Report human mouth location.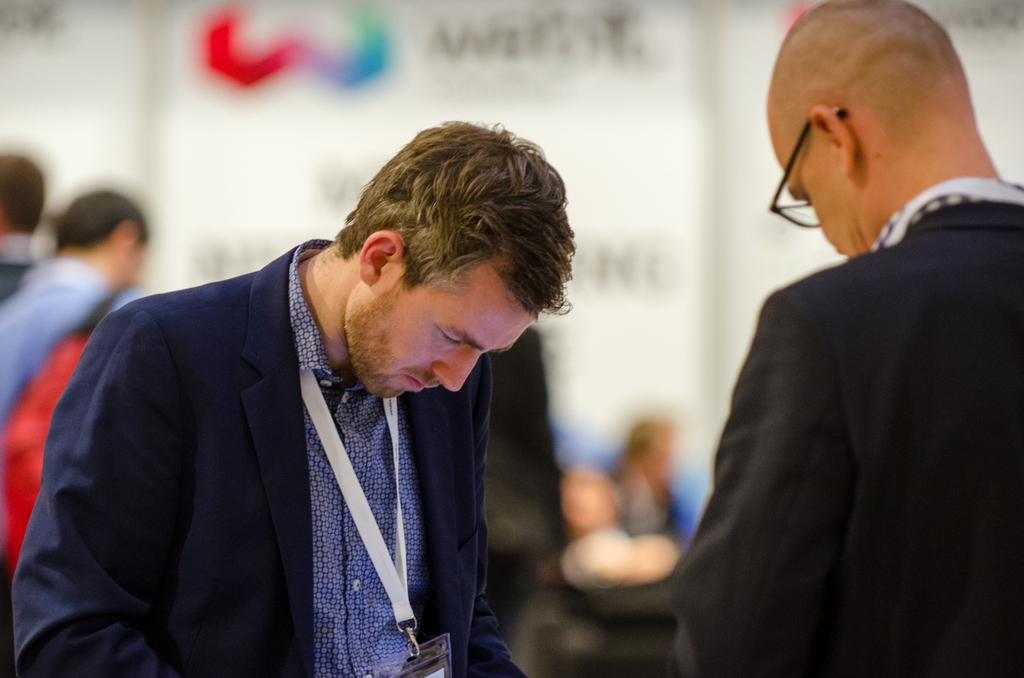
Report: select_region(404, 374, 436, 394).
